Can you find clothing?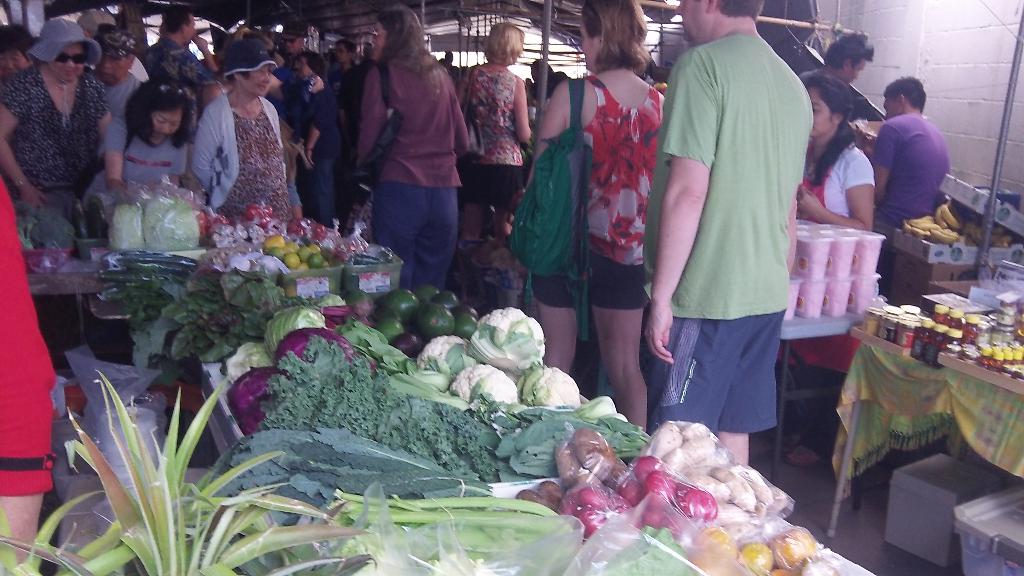
Yes, bounding box: Rect(657, 3, 822, 433).
